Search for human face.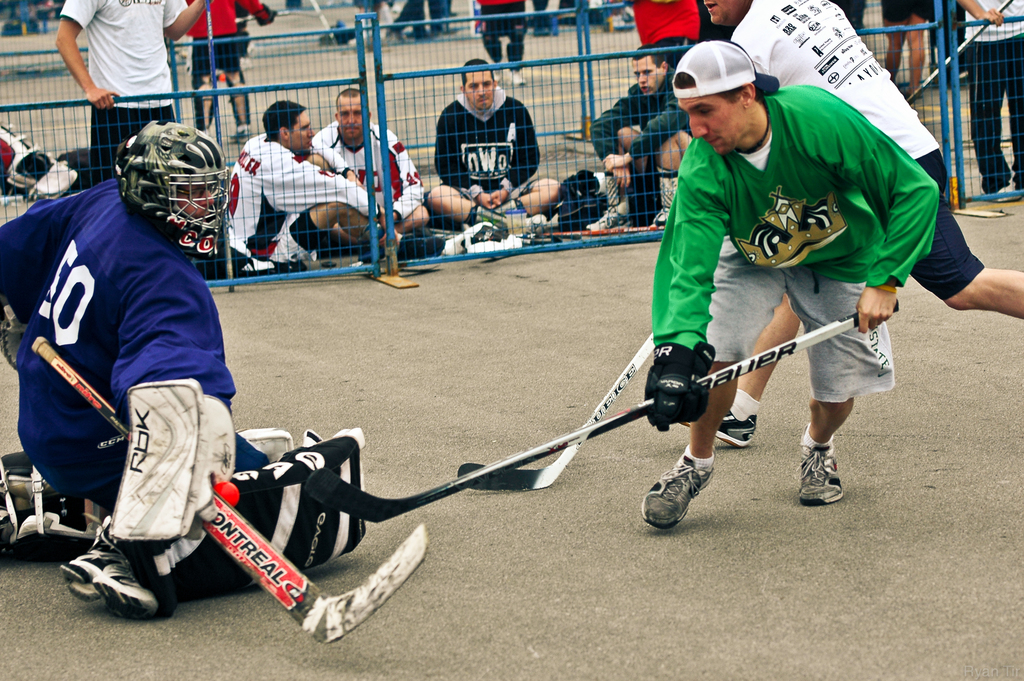
Found at 630 54 660 95.
